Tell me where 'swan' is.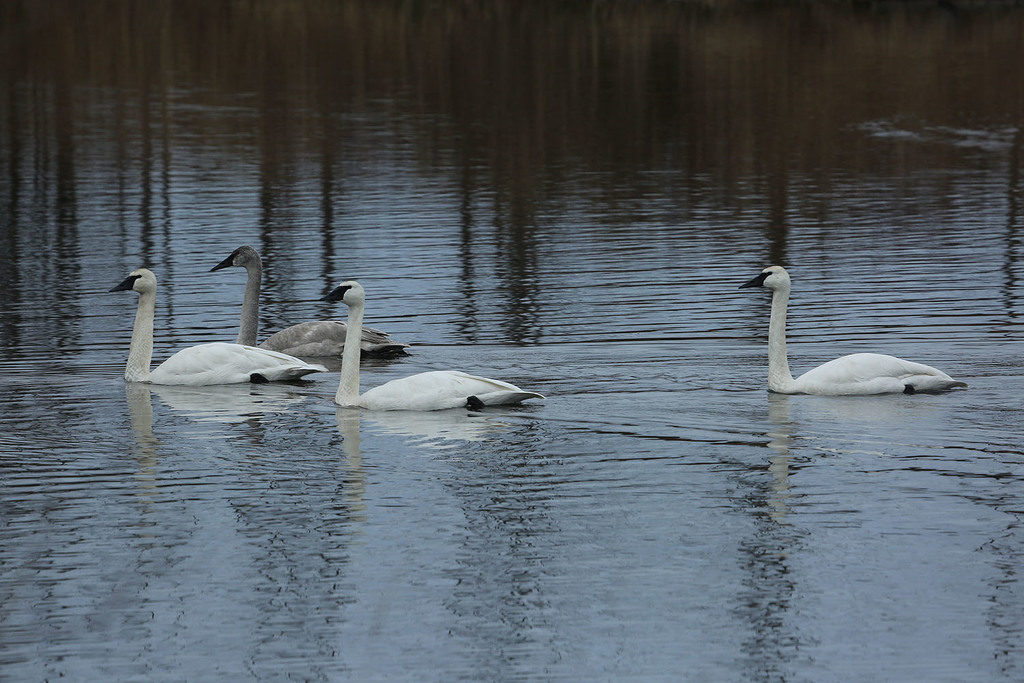
'swan' is at 203/242/417/365.
